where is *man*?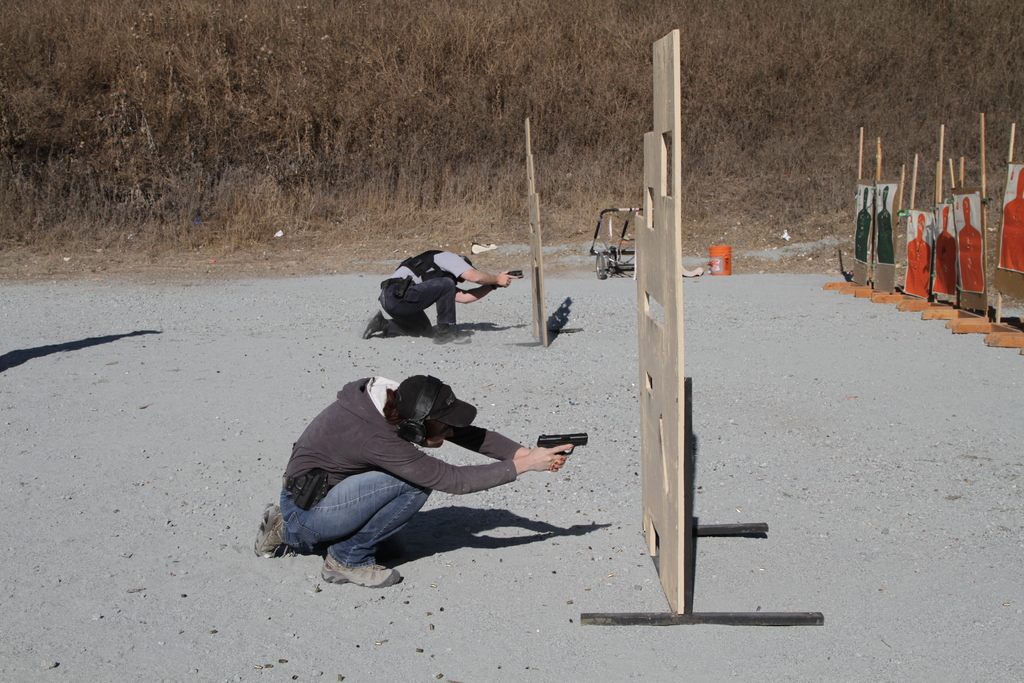
360/253/516/338.
